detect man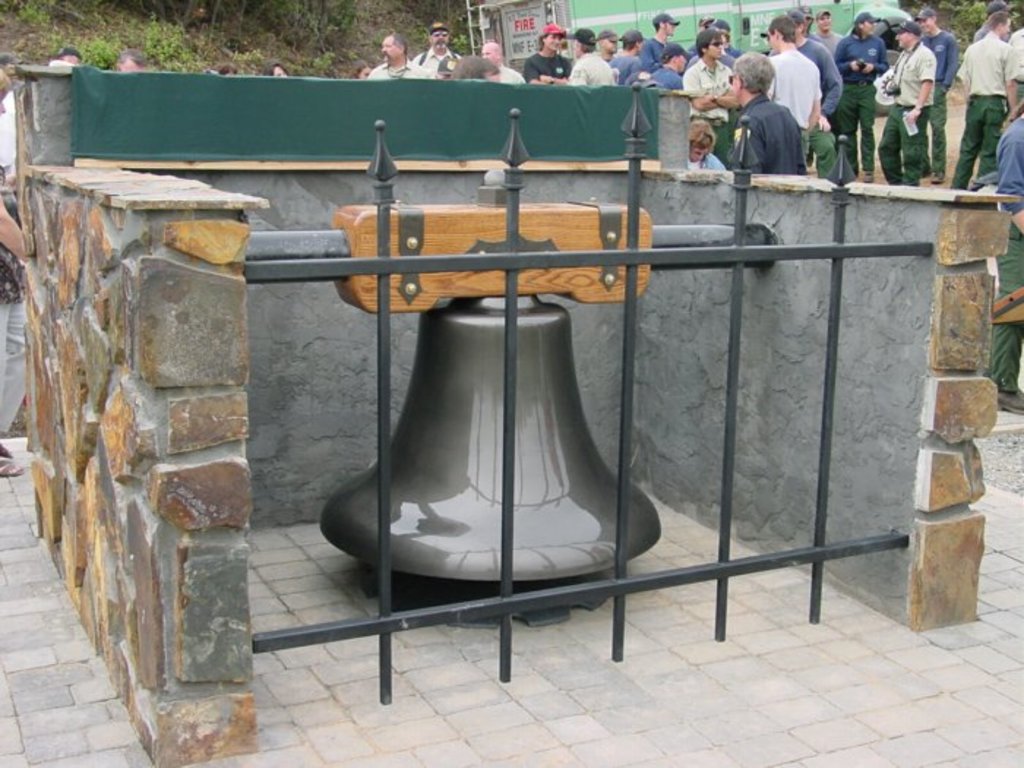
region(367, 28, 429, 79)
